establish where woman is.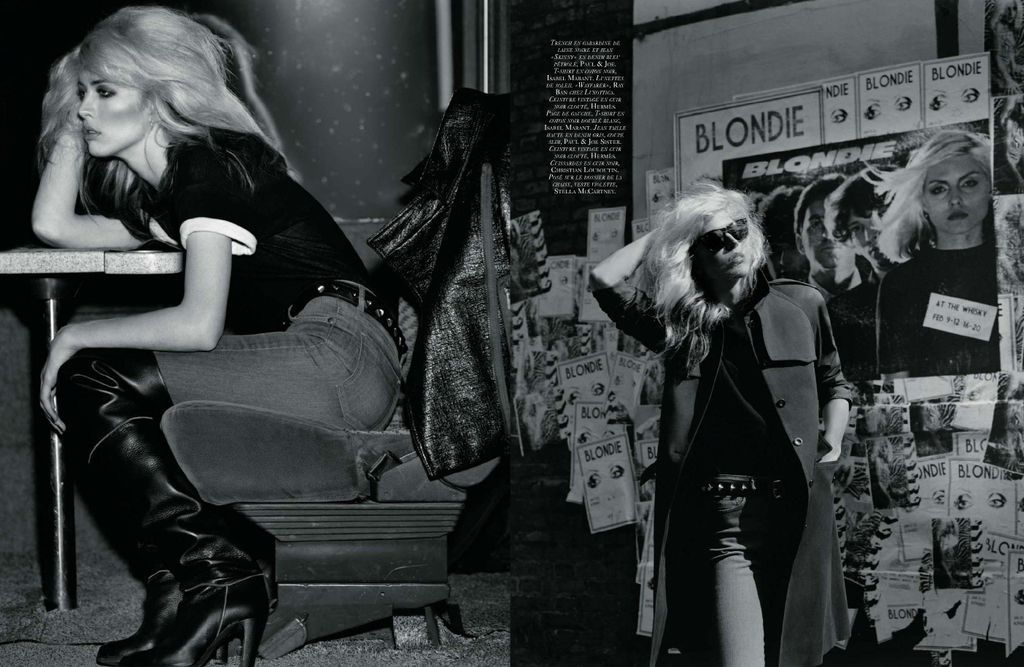
Established at Rect(612, 146, 871, 666).
